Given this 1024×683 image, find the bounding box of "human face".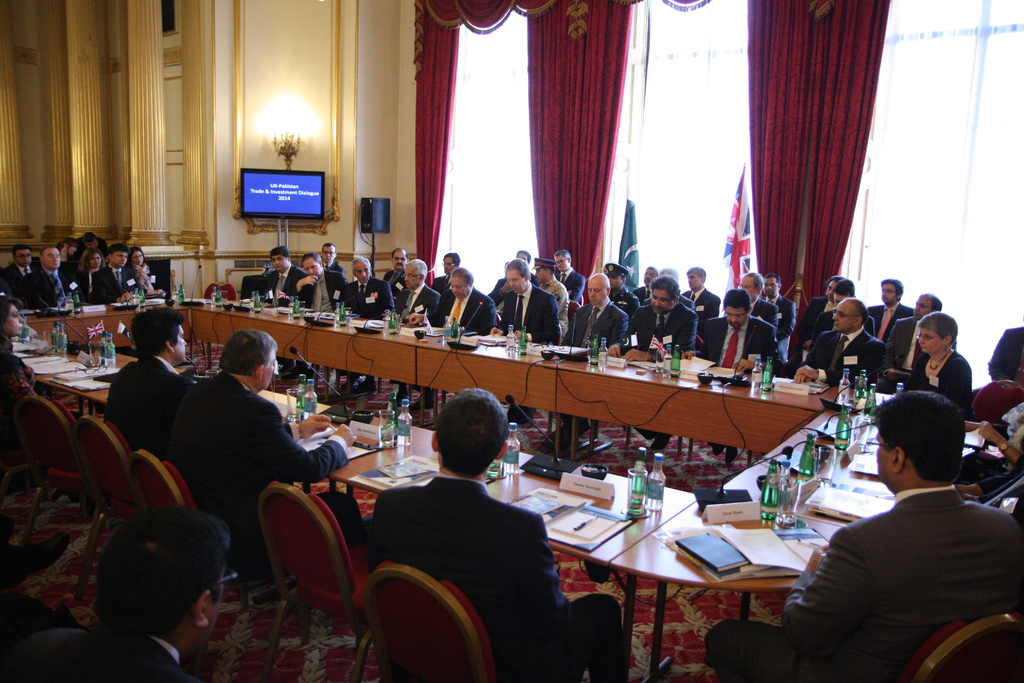
l=554, t=257, r=567, b=273.
